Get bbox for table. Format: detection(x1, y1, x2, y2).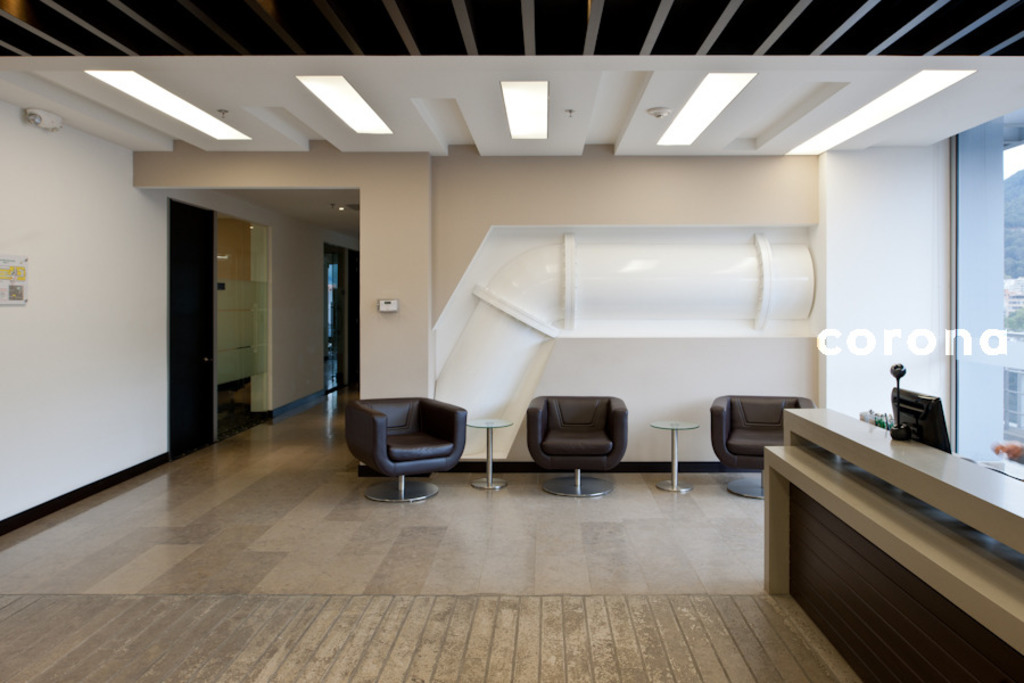
detection(653, 418, 705, 495).
